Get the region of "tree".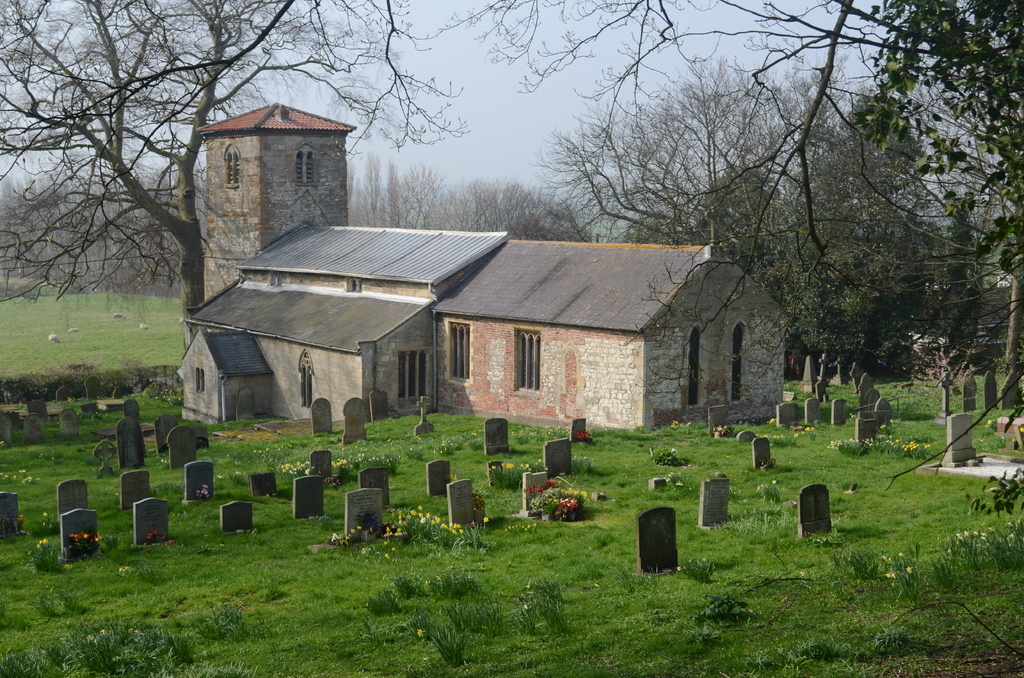
x1=425, y1=160, x2=584, y2=249.
